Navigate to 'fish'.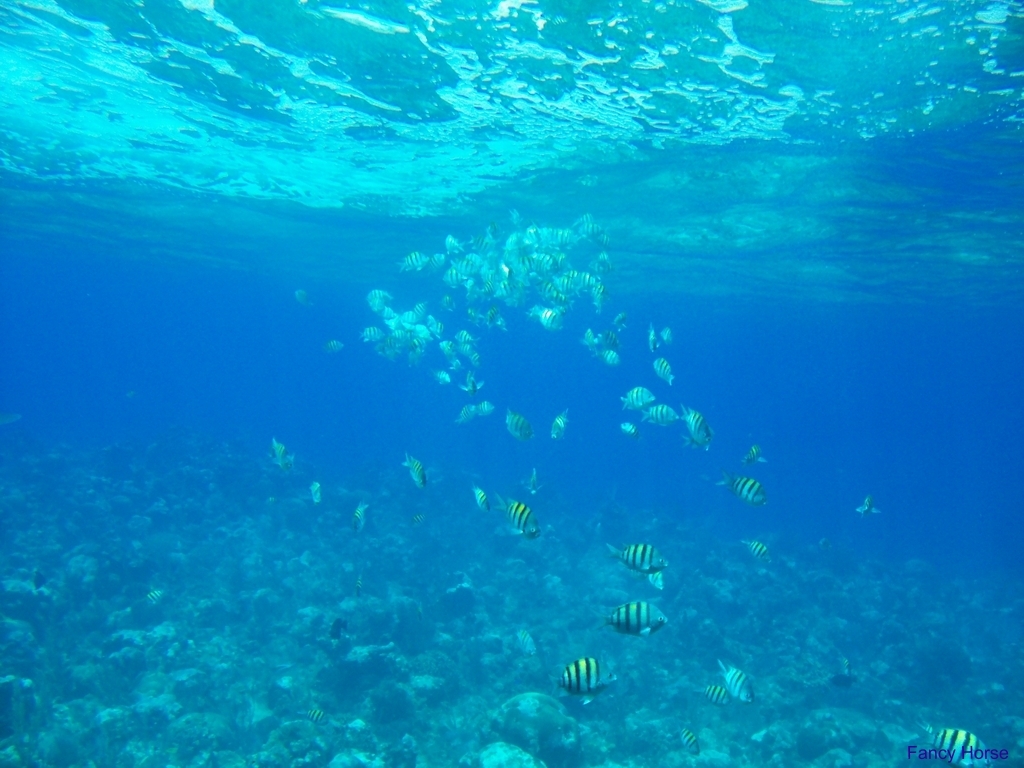
Navigation target: bbox(853, 499, 876, 519).
